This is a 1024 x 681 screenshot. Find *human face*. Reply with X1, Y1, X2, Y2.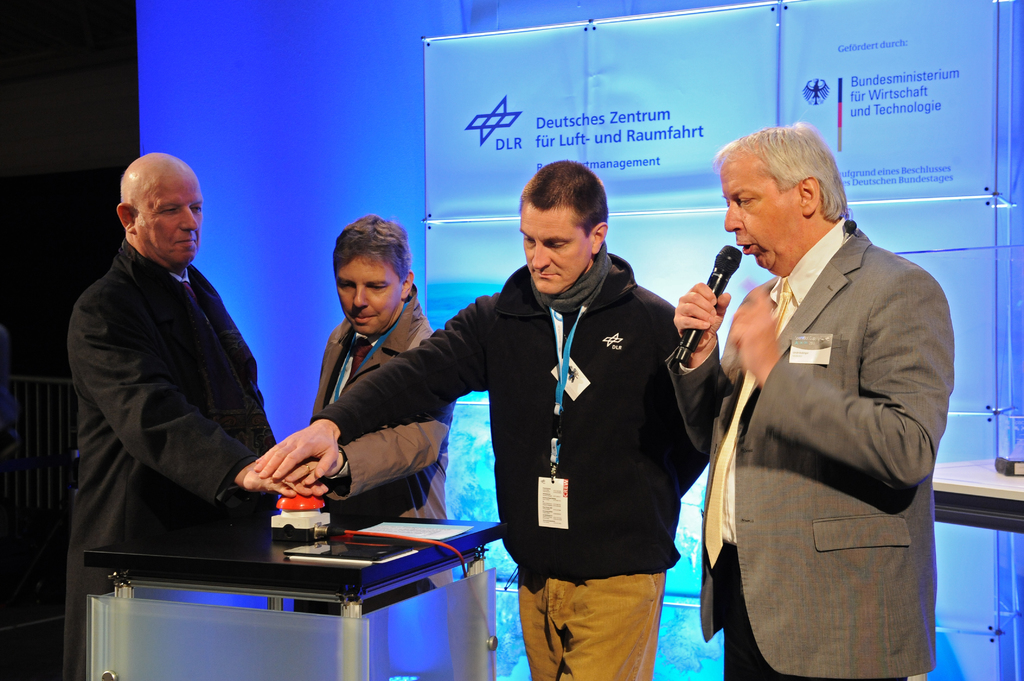
724, 160, 807, 264.
